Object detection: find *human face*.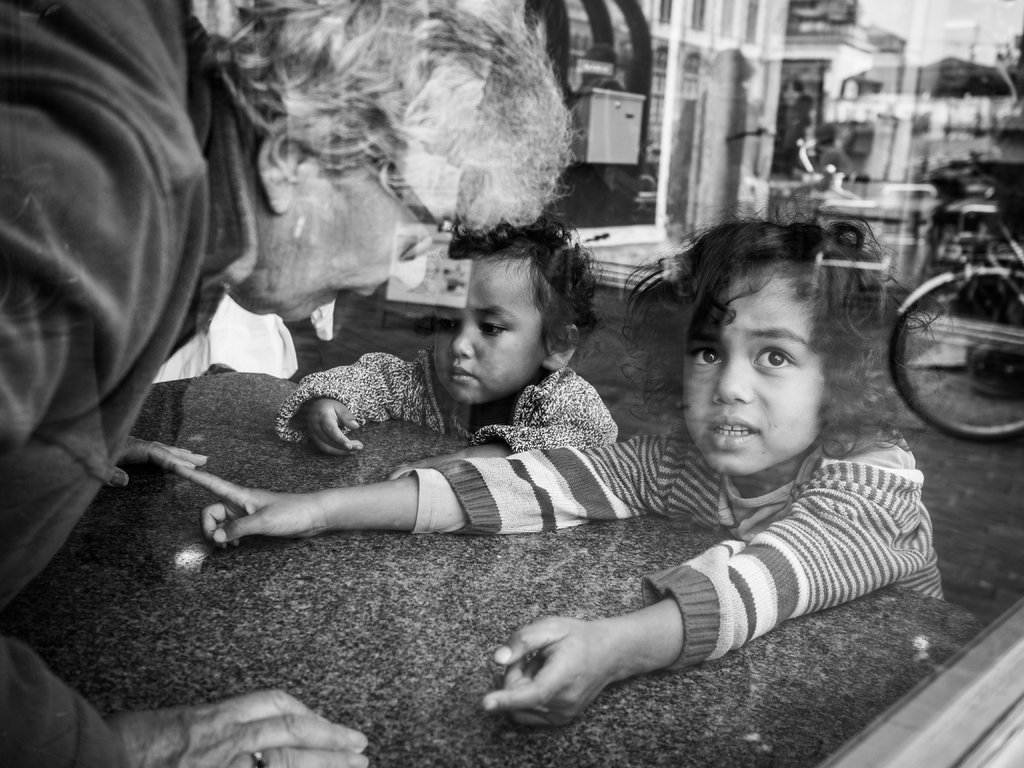
box=[676, 262, 827, 479].
